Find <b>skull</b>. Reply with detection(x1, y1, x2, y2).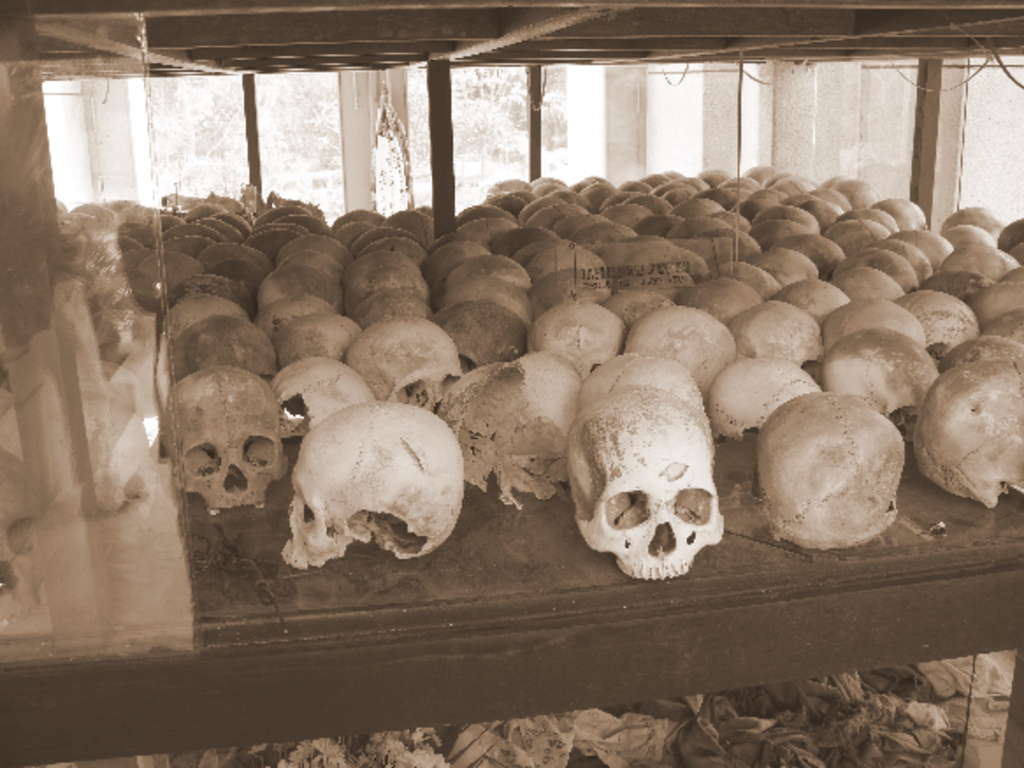
detection(195, 243, 258, 292).
